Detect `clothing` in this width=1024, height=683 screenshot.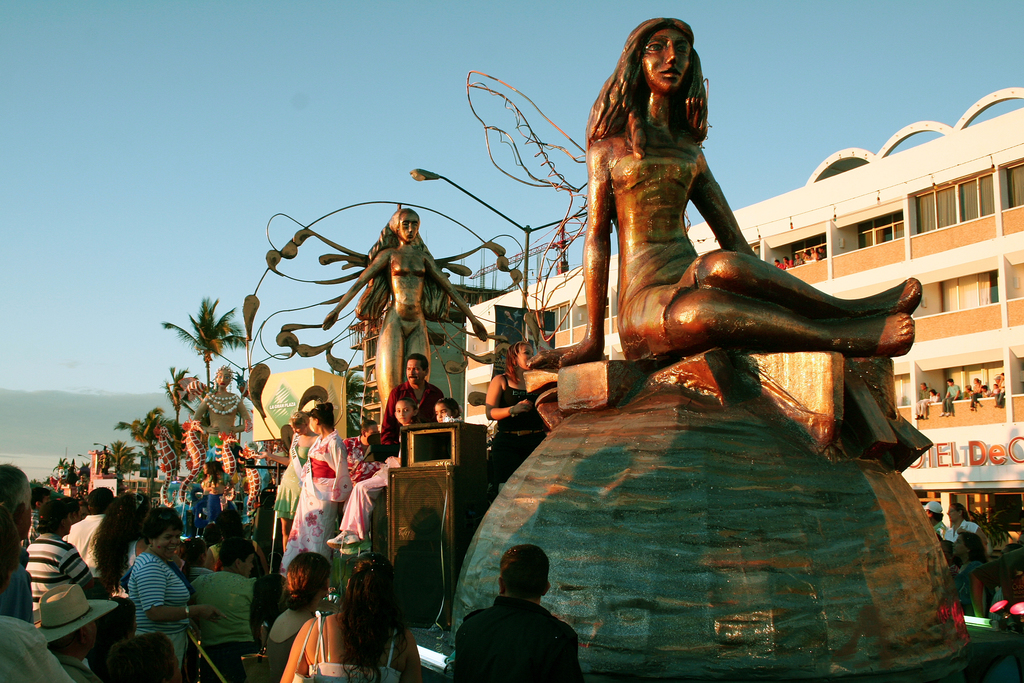
Detection: box(453, 596, 588, 682).
